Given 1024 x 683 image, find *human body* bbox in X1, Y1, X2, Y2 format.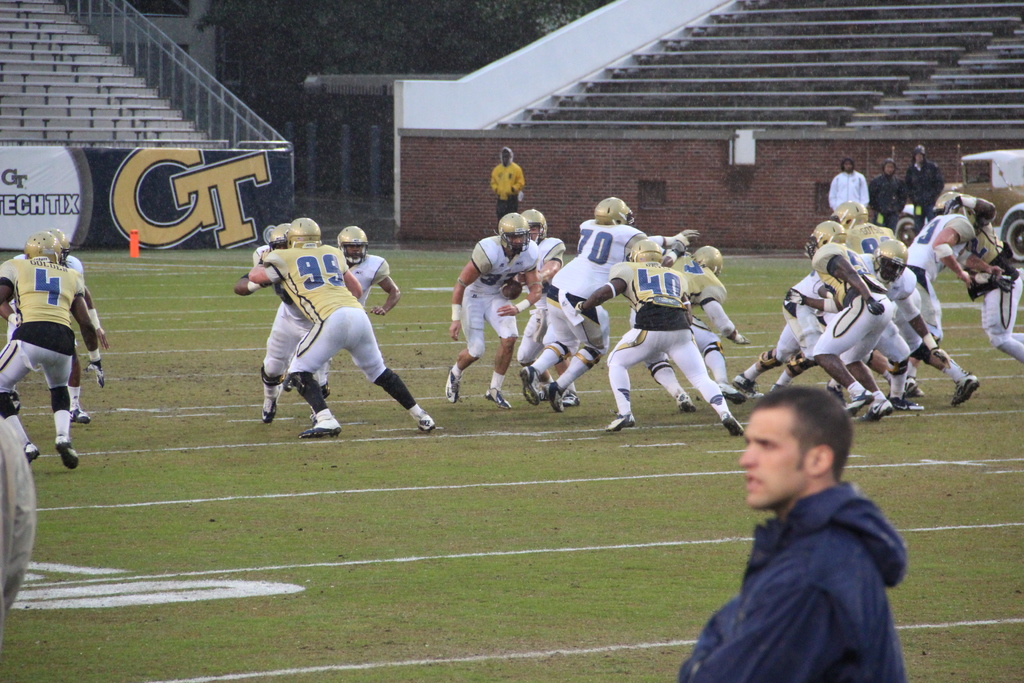
821, 158, 870, 211.
